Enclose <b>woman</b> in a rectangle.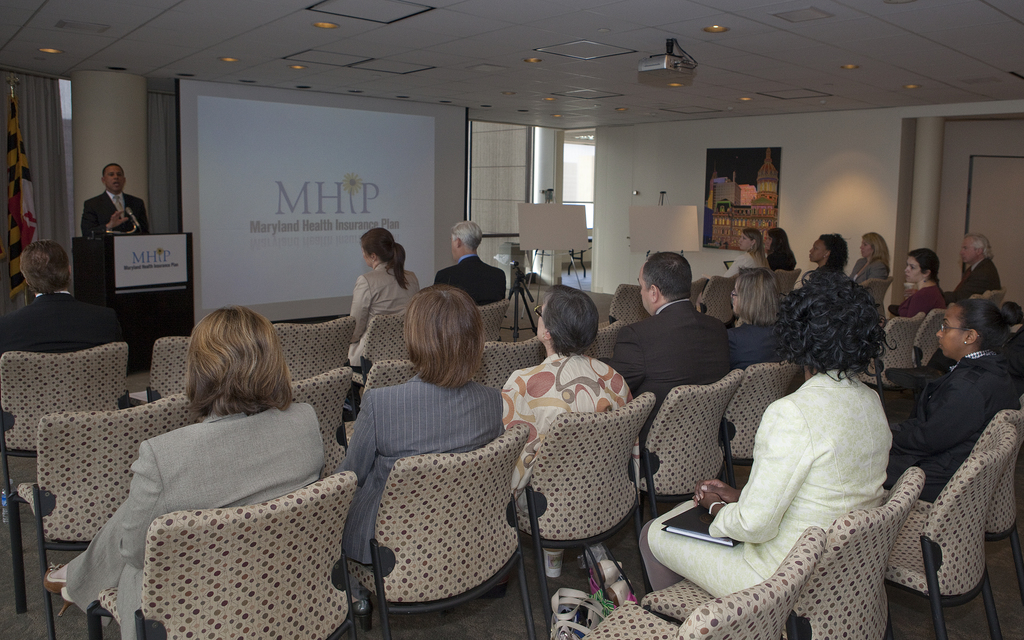
[x1=344, y1=286, x2=512, y2=559].
